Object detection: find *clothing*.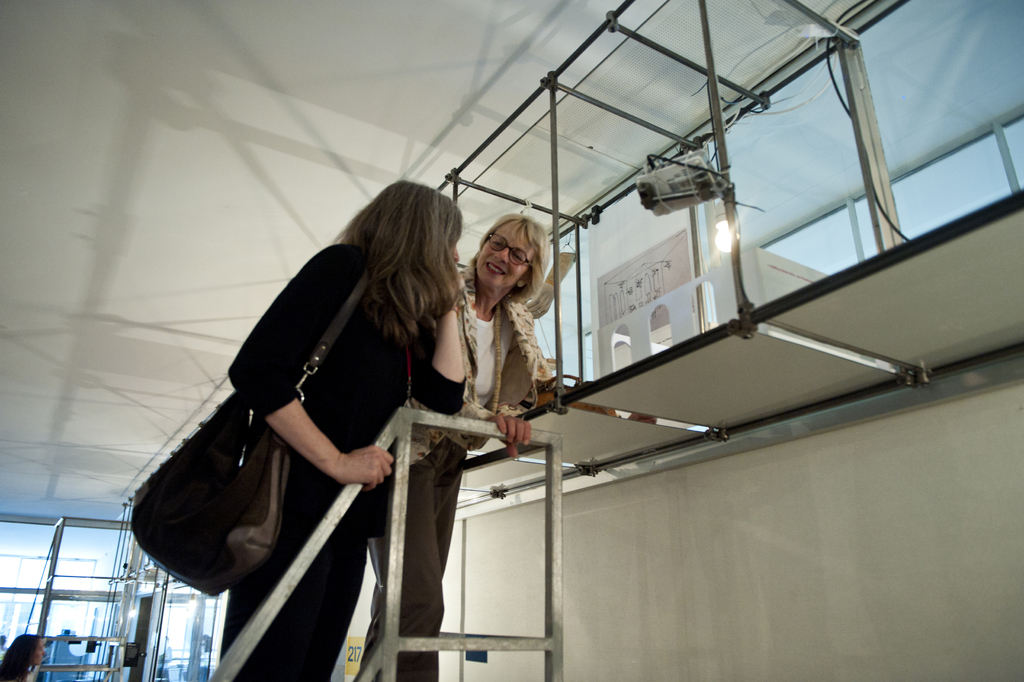
4:674:33:681.
